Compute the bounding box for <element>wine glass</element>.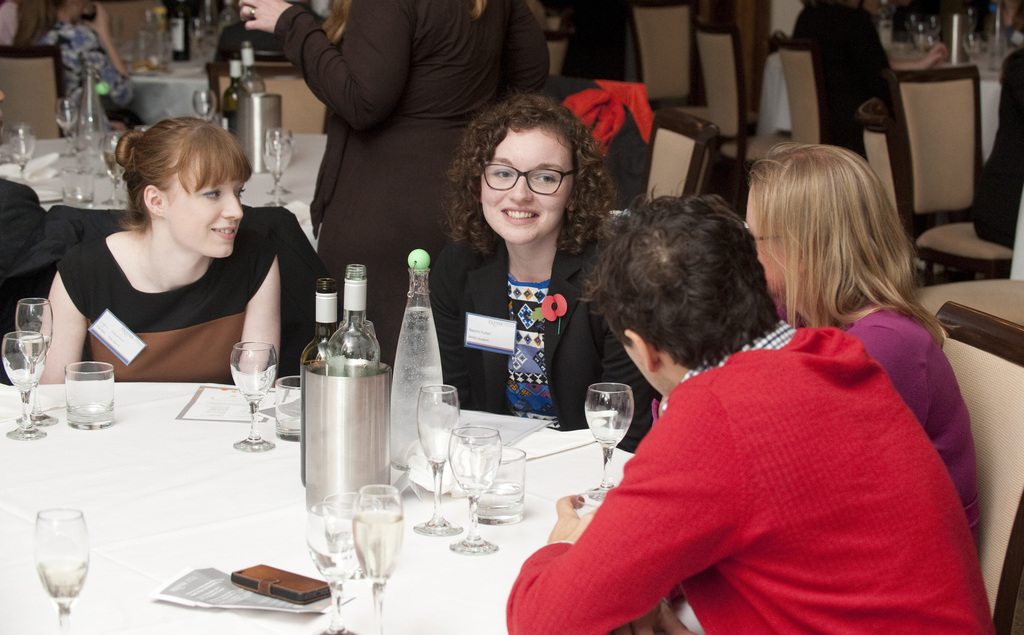
box=[14, 335, 47, 443].
